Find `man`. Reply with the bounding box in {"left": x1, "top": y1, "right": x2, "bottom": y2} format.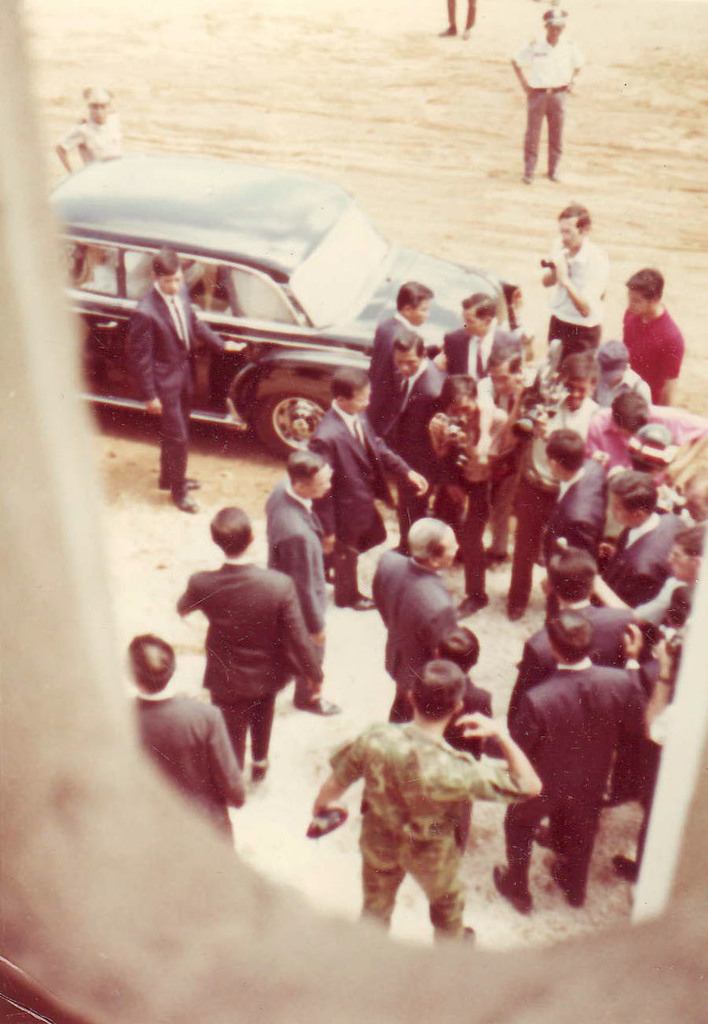
{"left": 437, "top": 286, "right": 533, "bottom": 370}.
